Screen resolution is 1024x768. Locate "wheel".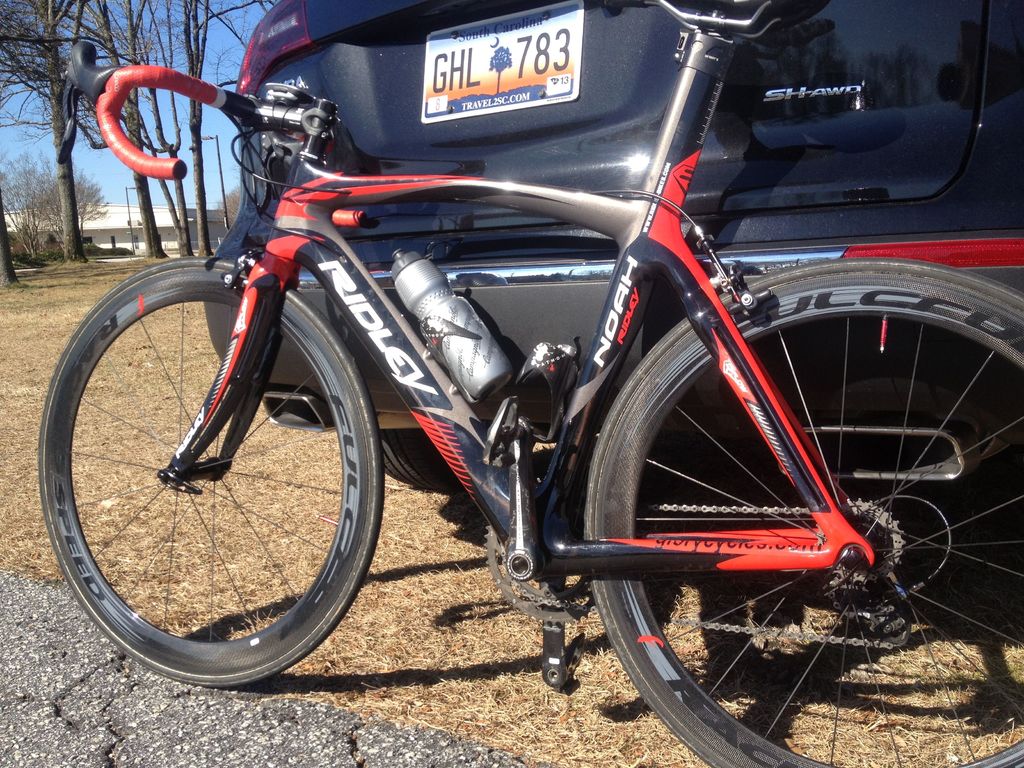
detection(579, 260, 1023, 767).
